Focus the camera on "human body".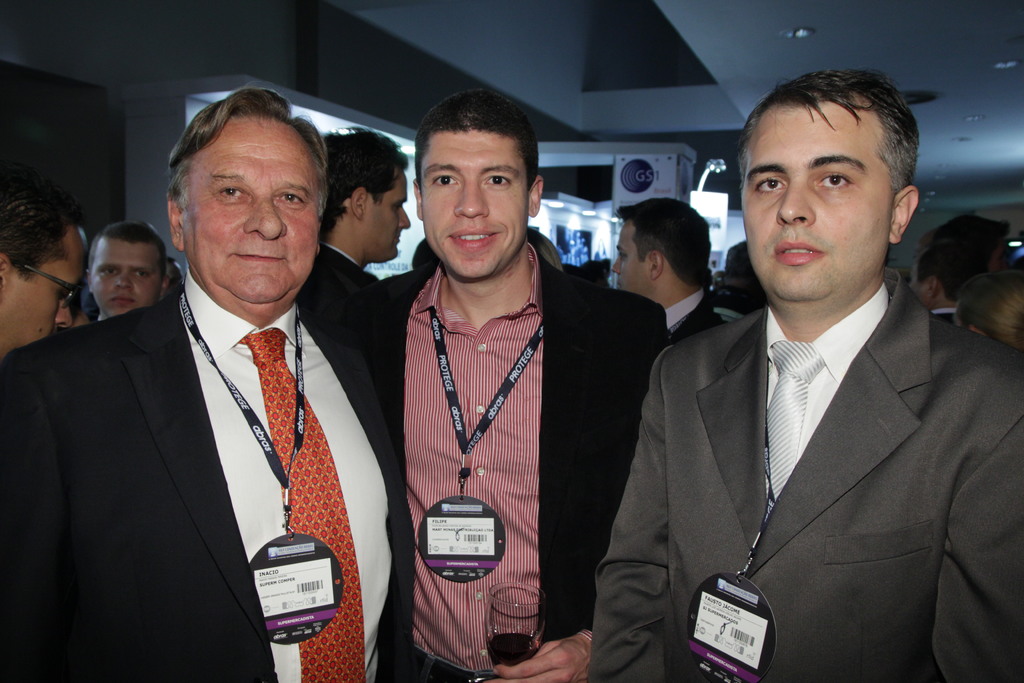
Focus region: (343, 234, 672, 682).
